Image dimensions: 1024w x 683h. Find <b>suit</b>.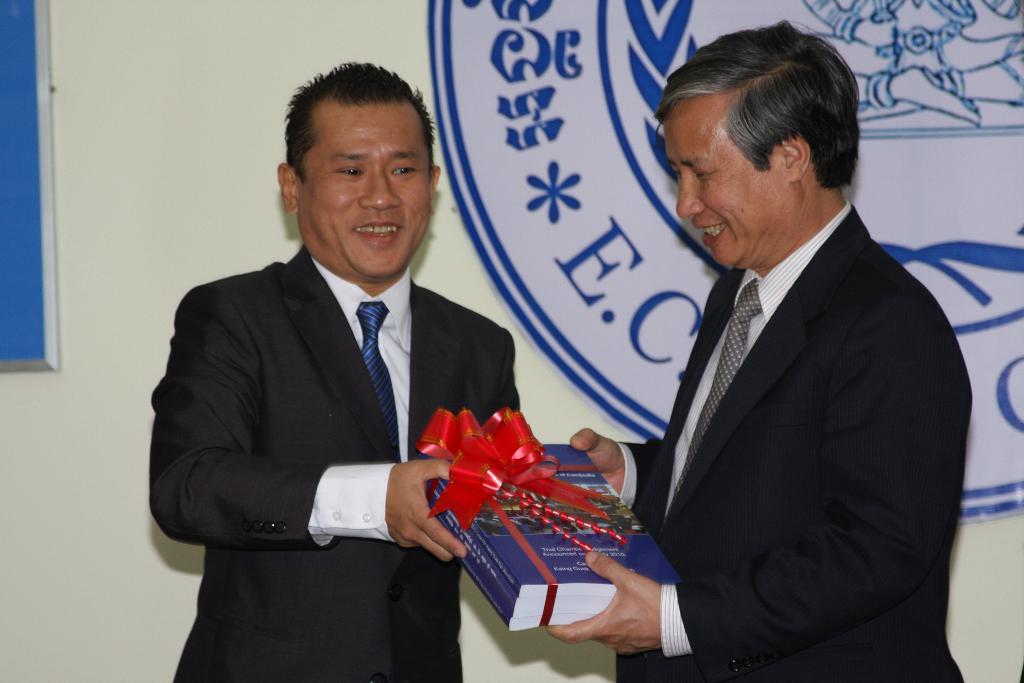
locate(150, 155, 534, 657).
